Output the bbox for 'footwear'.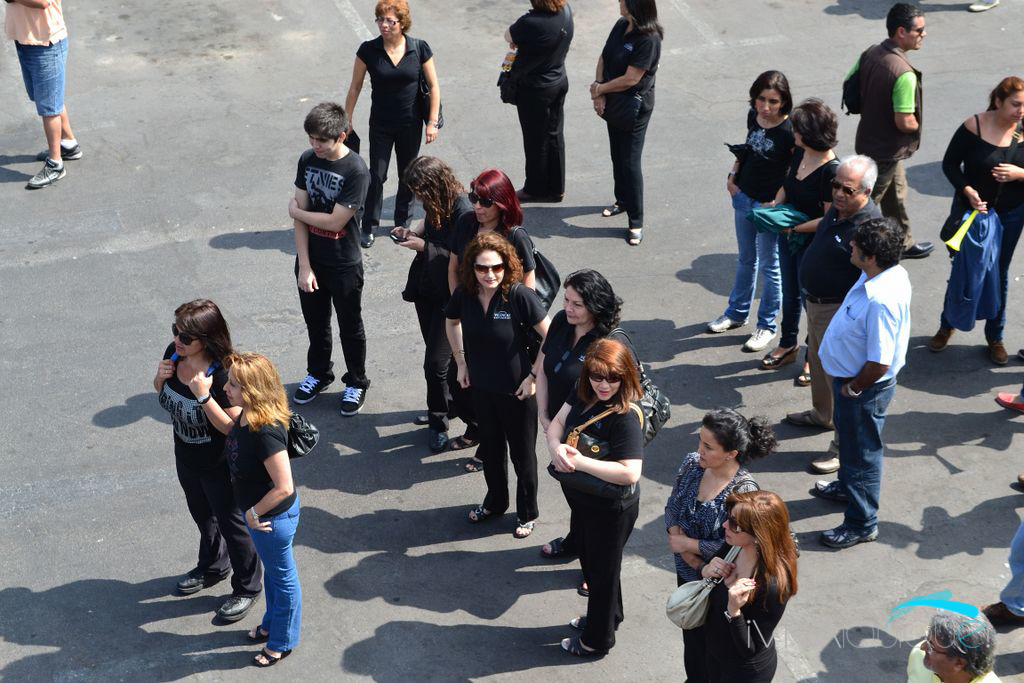
l=429, t=429, r=450, b=454.
